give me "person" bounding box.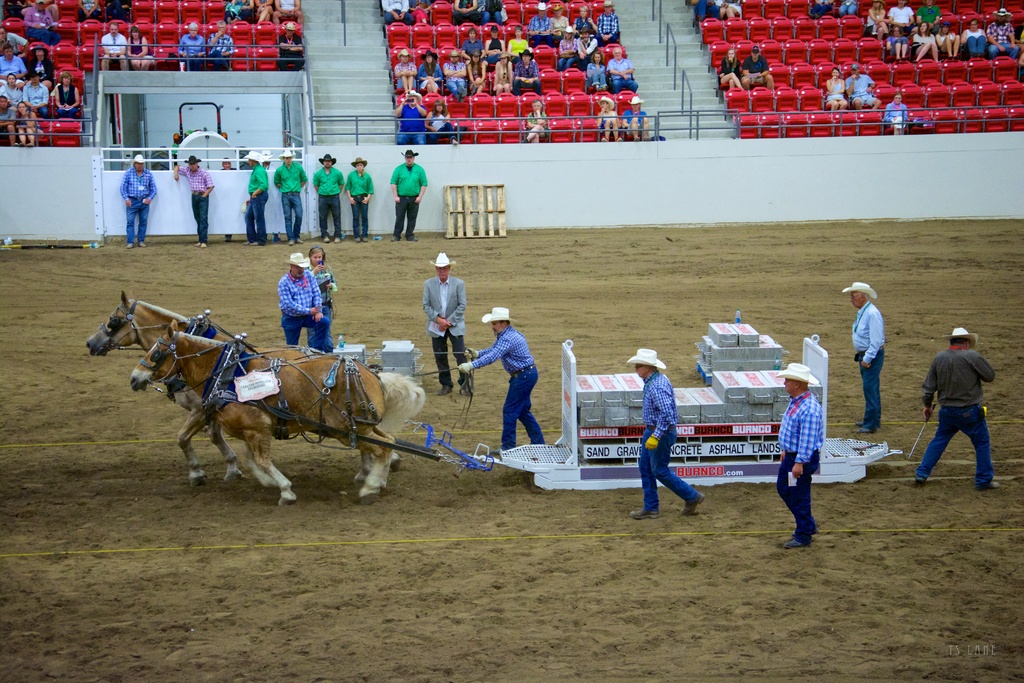
region(173, 157, 212, 248).
